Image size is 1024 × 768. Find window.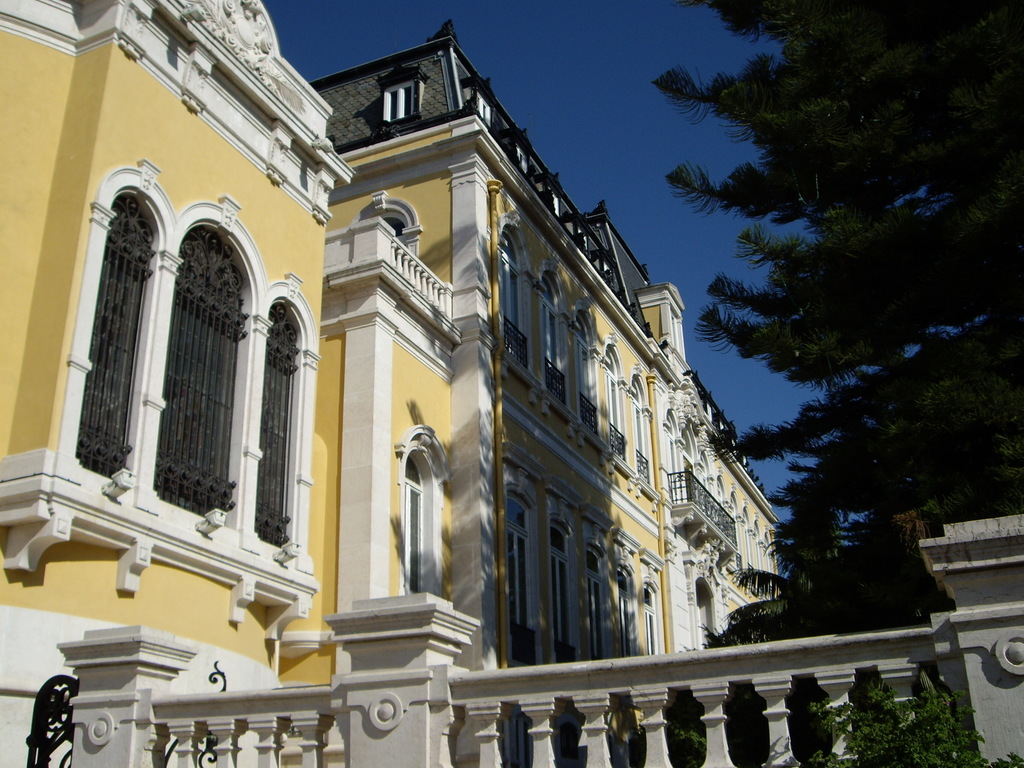
bbox=(390, 424, 446, 615).
